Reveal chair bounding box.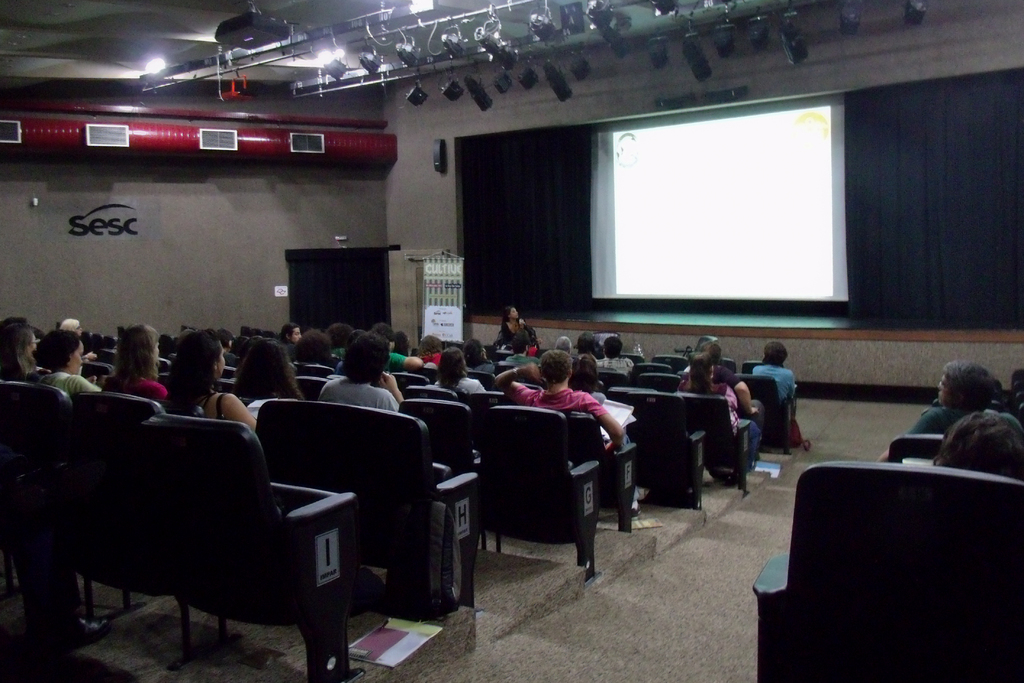
Revealed: bbox(225, 375, 250, 409).
